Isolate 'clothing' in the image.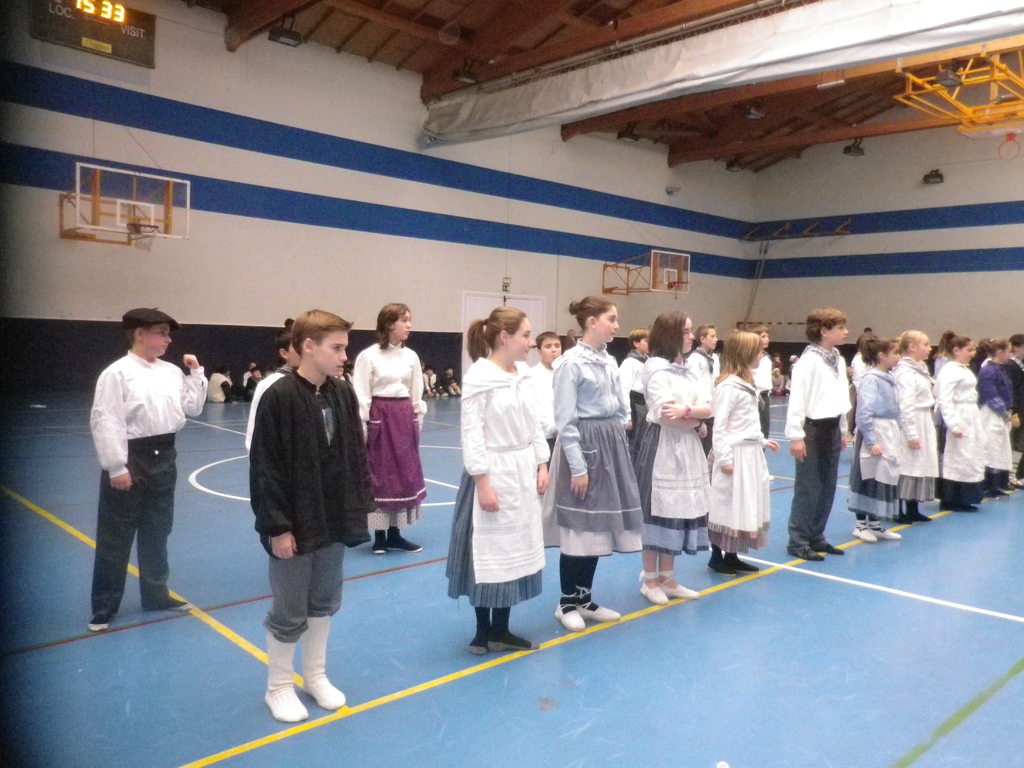
Isolated region: l=620, t=344, r=657, b=508.
